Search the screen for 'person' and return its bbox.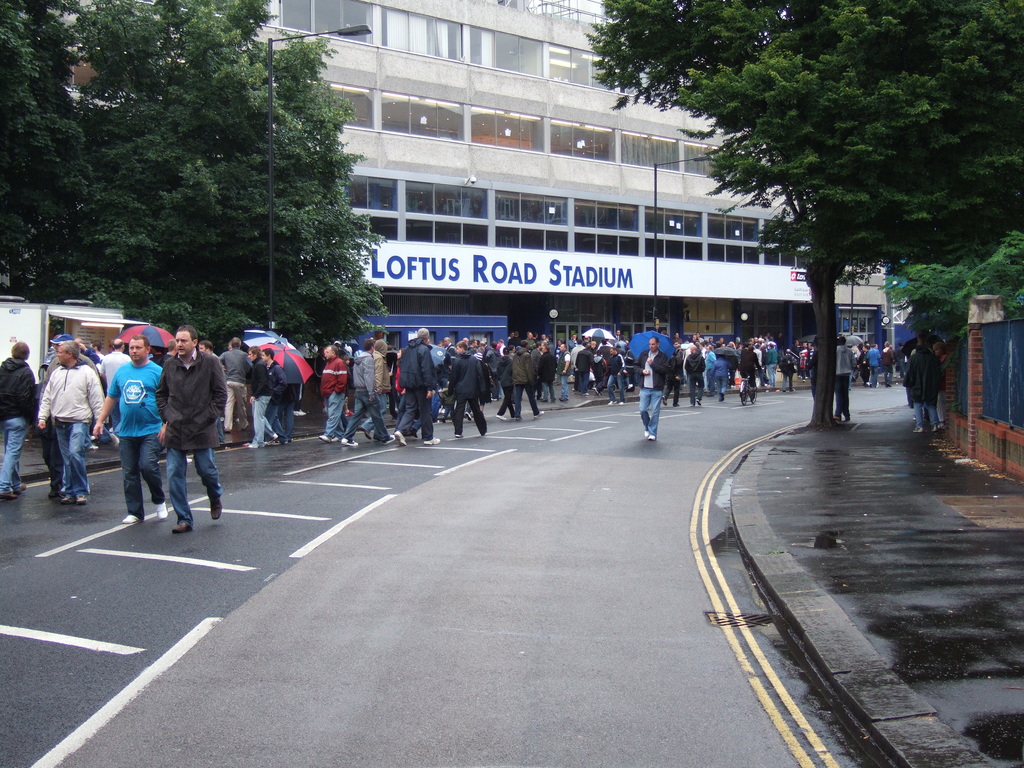
Found: x1=327, y1=339, x2=395, y2=441.
